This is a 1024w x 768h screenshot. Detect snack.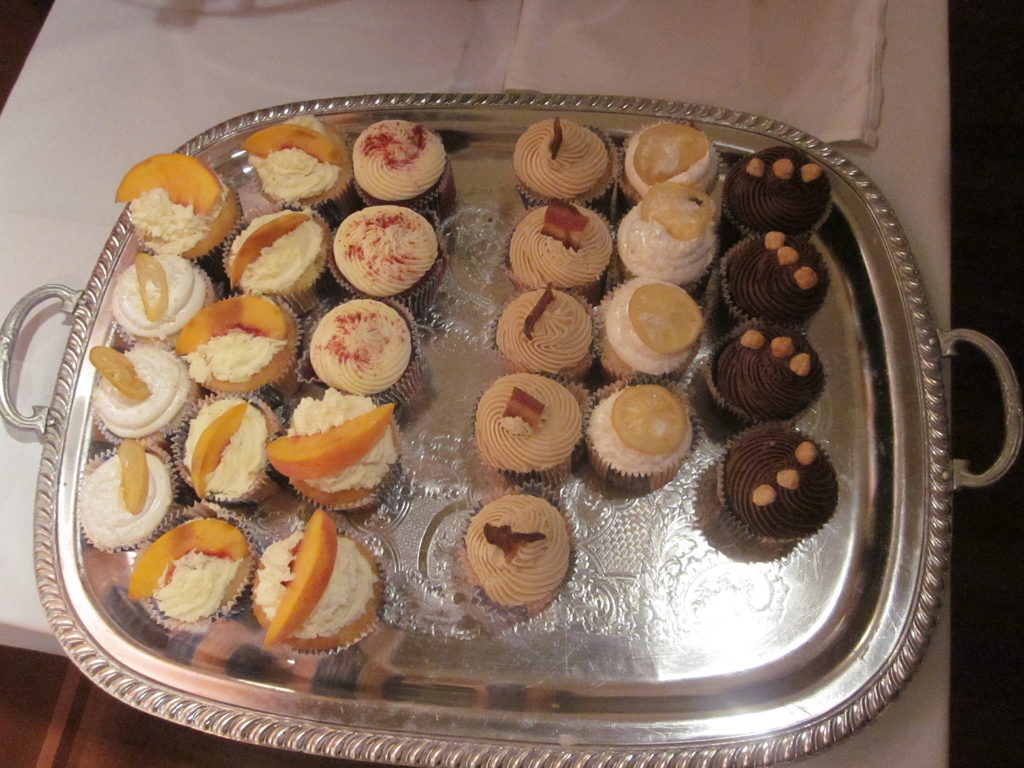
pyautogui.locateOnScreen(708, 315, 825, 425).
